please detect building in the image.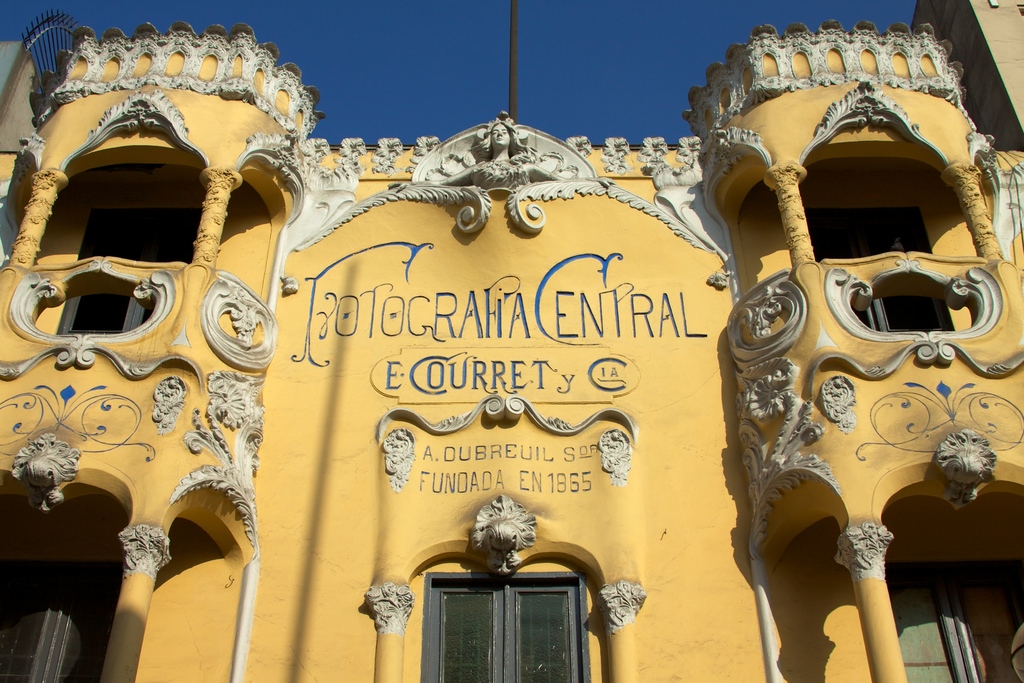
rect(912, 0, 1021, 144).
